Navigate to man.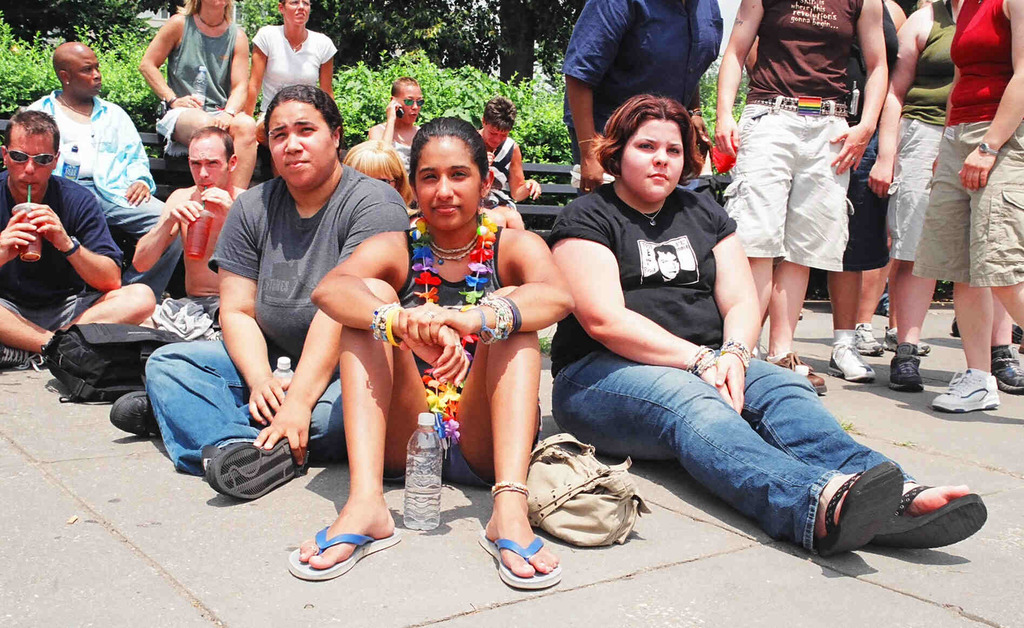
Navigation target: locate(714, 0, 888, 392).
